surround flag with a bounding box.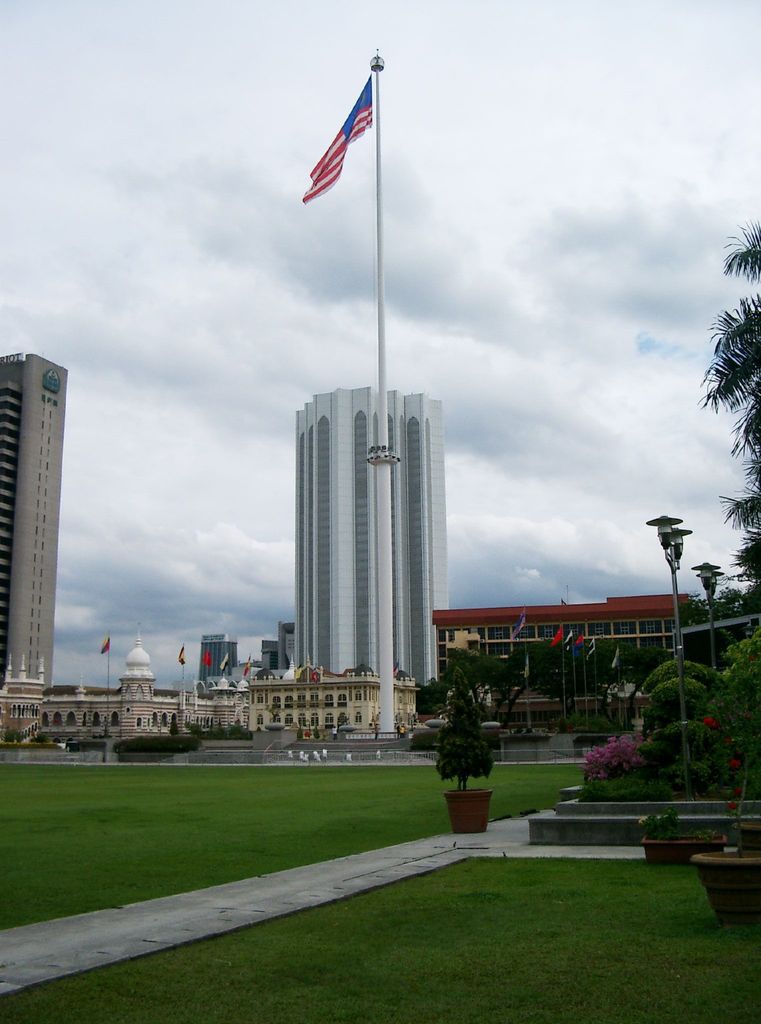
[x1=101, y1=631, x2=113, y2=655].
